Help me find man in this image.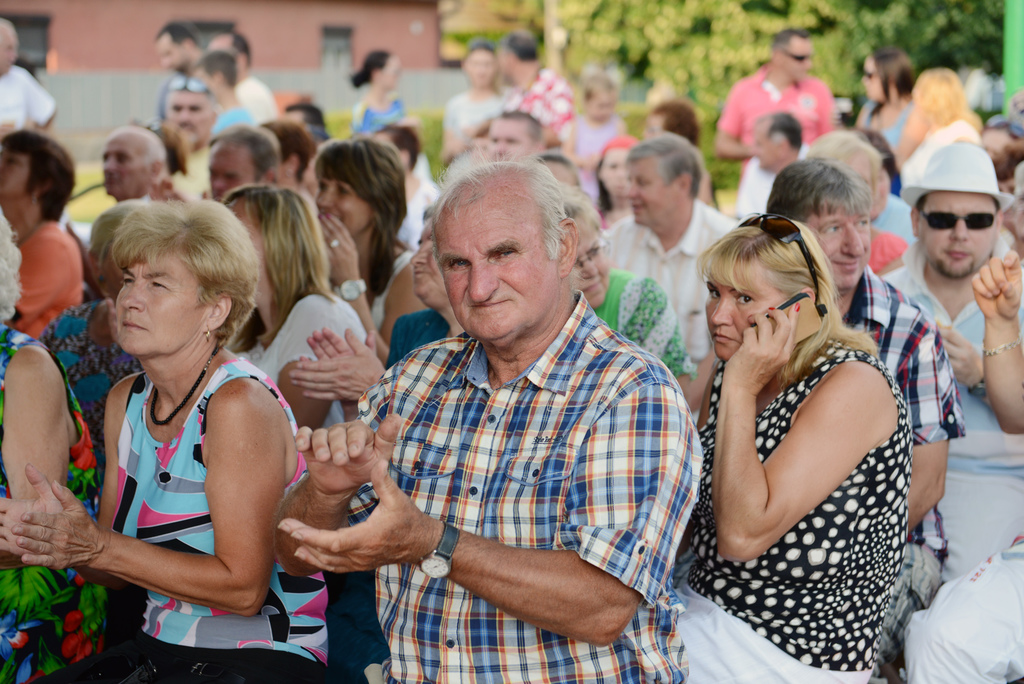
Found it: Rect(291, 181, 706, 683).
